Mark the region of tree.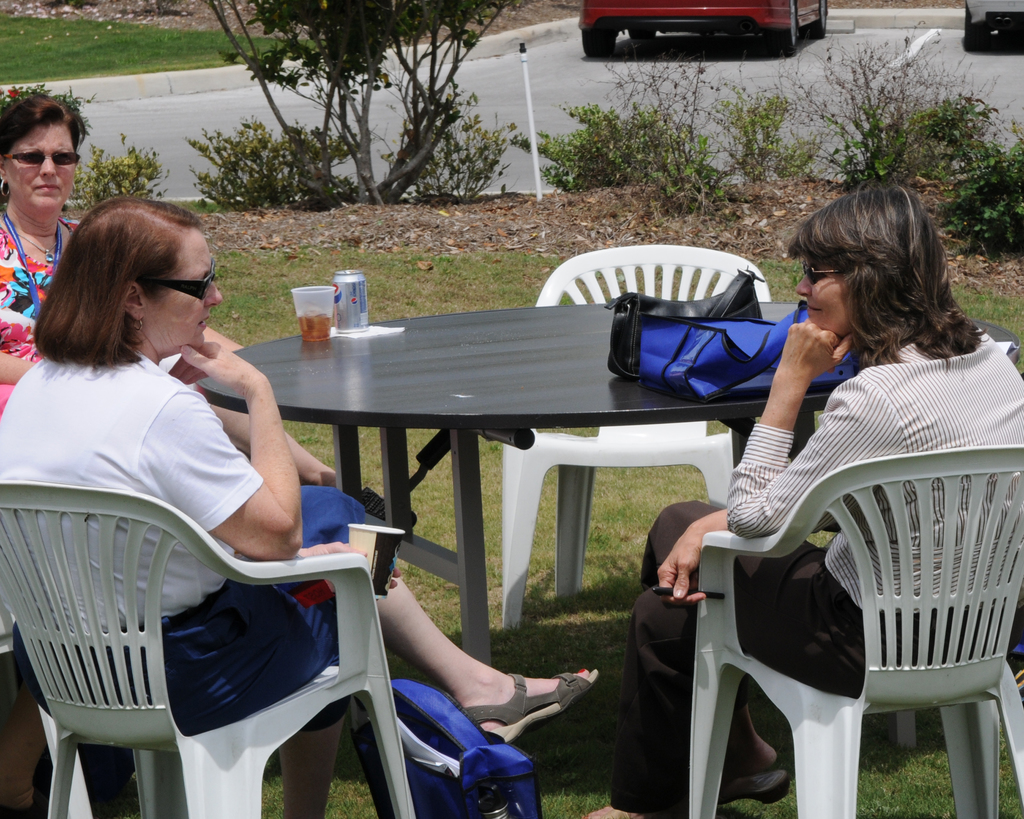
Region: BBox(203, 0, 517, 206).
